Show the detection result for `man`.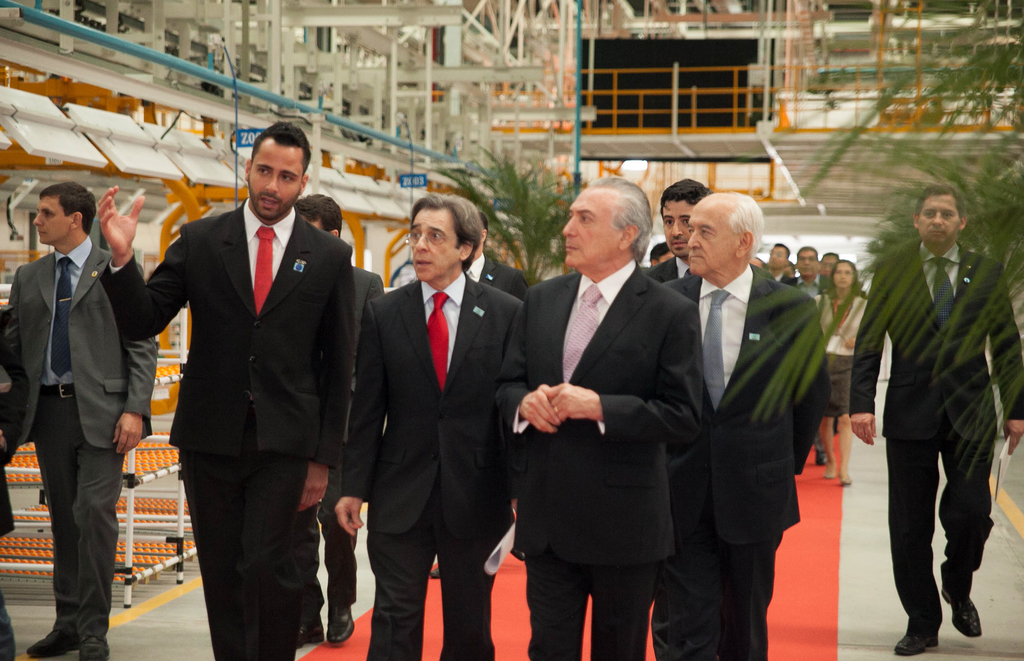
box=[650, 192, 840, 660].
